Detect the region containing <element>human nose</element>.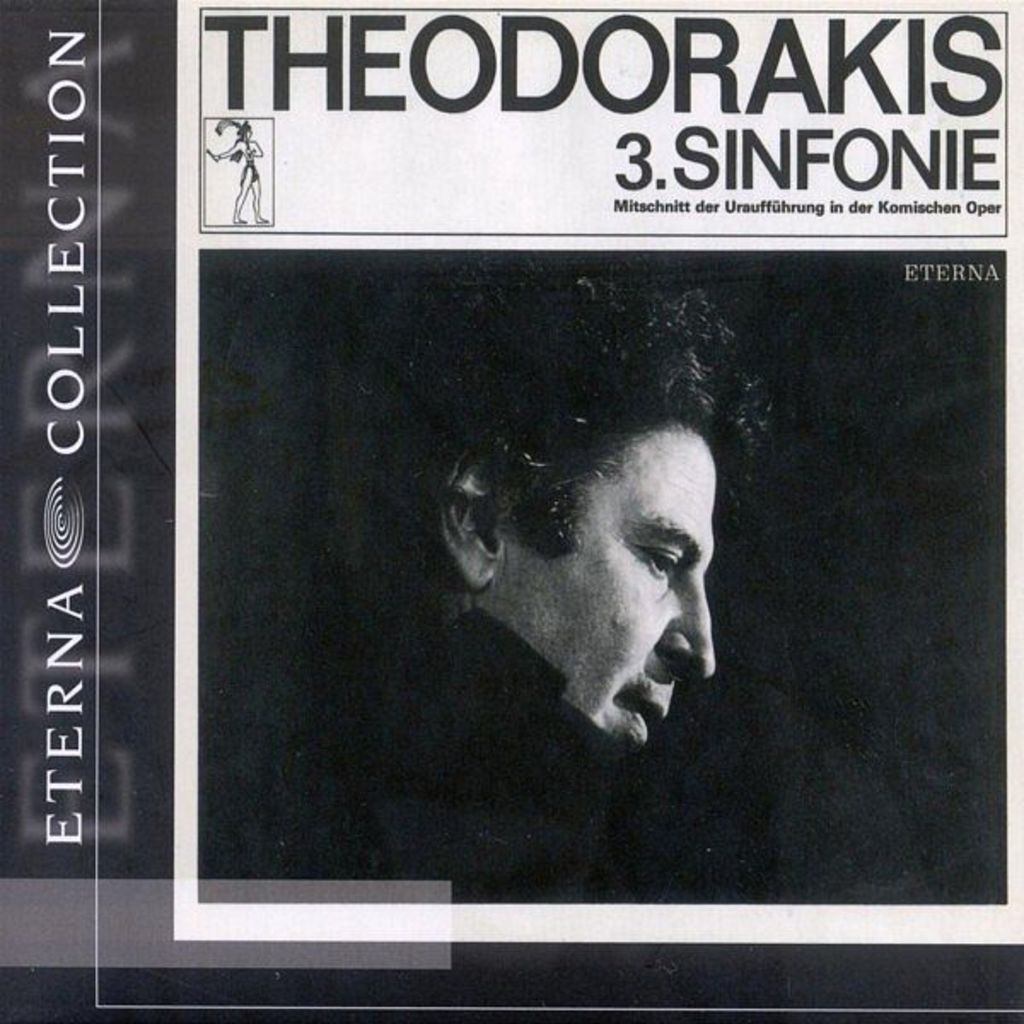
left=654, top=572, right=719, bottom=679.
